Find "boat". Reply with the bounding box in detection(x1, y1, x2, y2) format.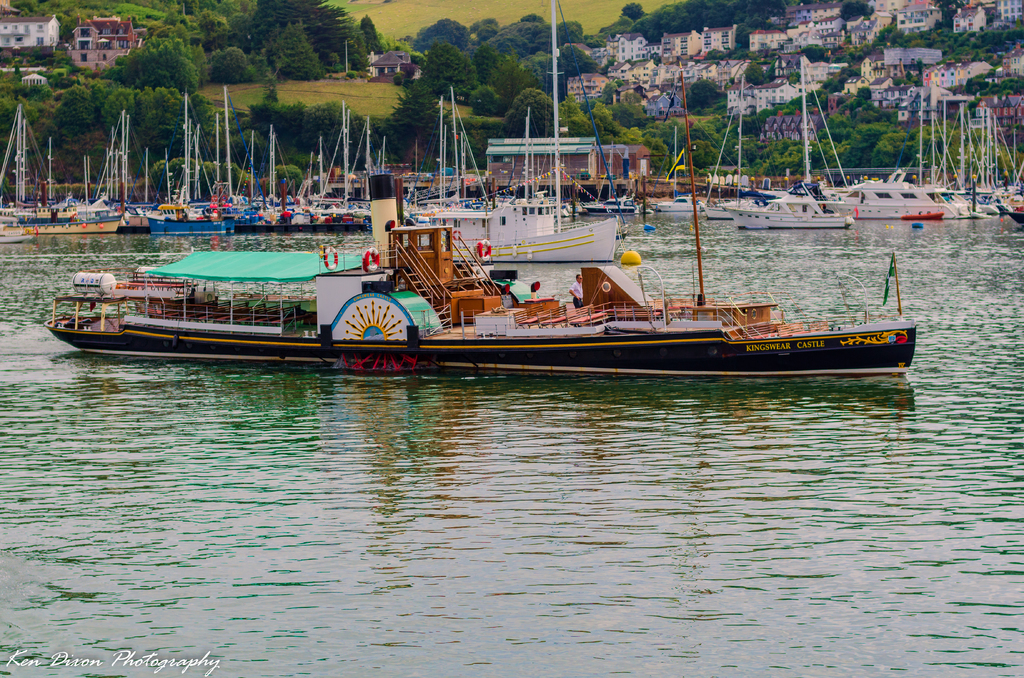
detection(770, 51, 973, 228).
